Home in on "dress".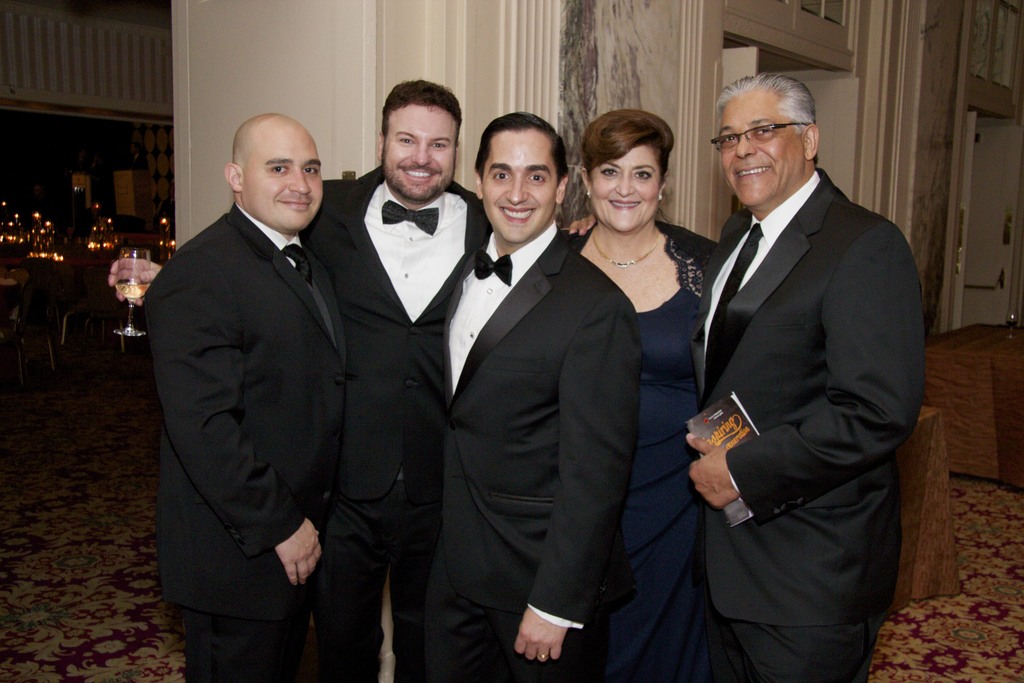
Homed in at box(603, 284, 701, 682).
